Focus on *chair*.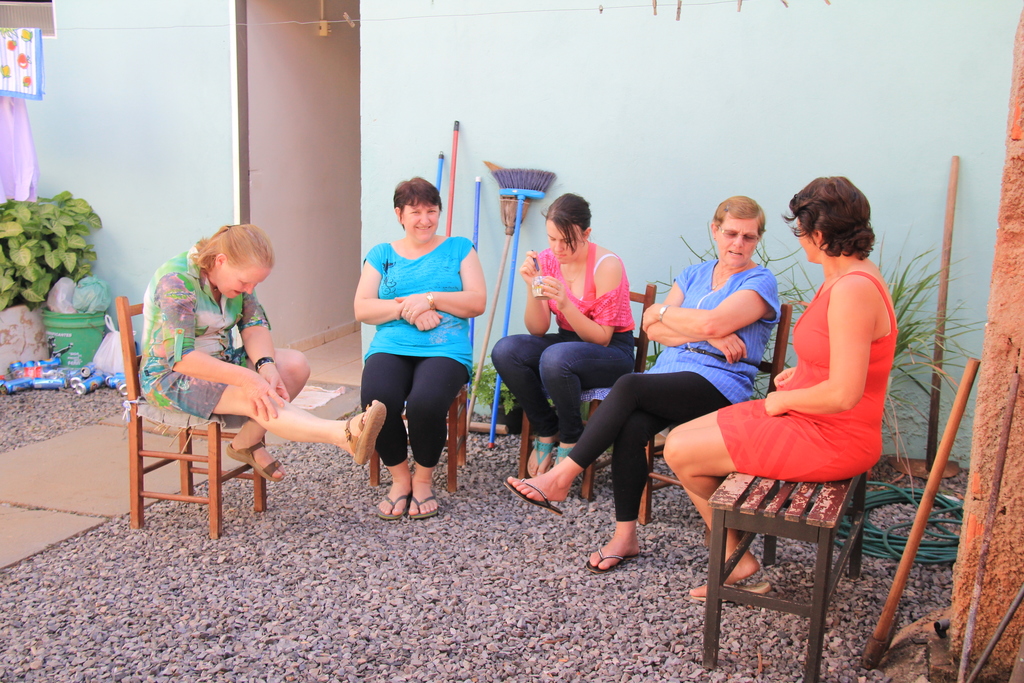
Focused at 367, 383, 468, 491.
